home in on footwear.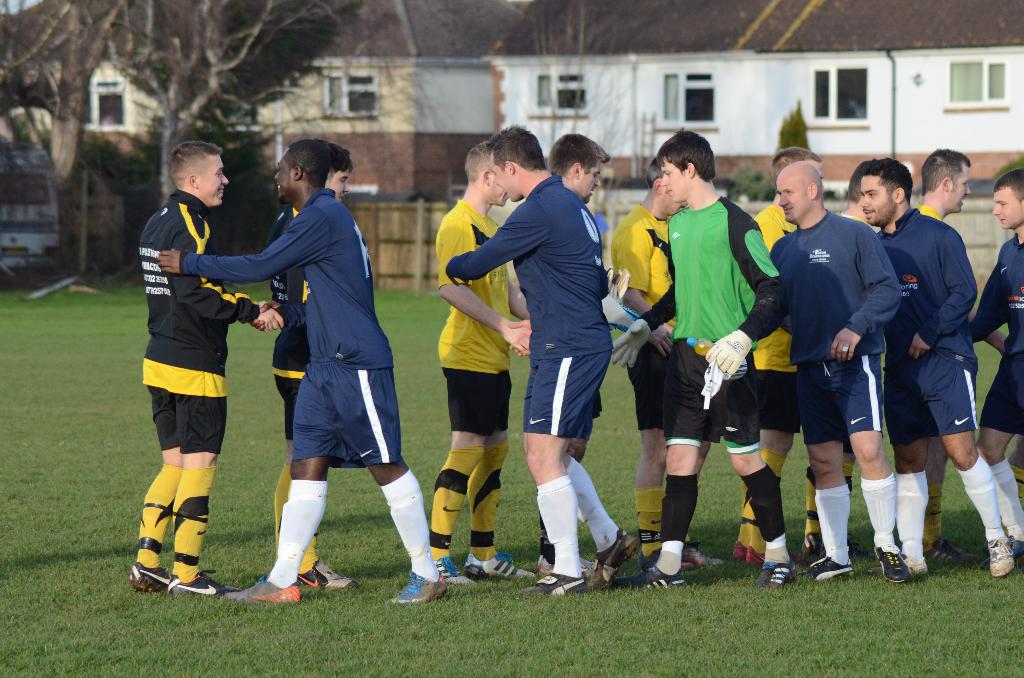
Homed in at 388 572 444 611.
